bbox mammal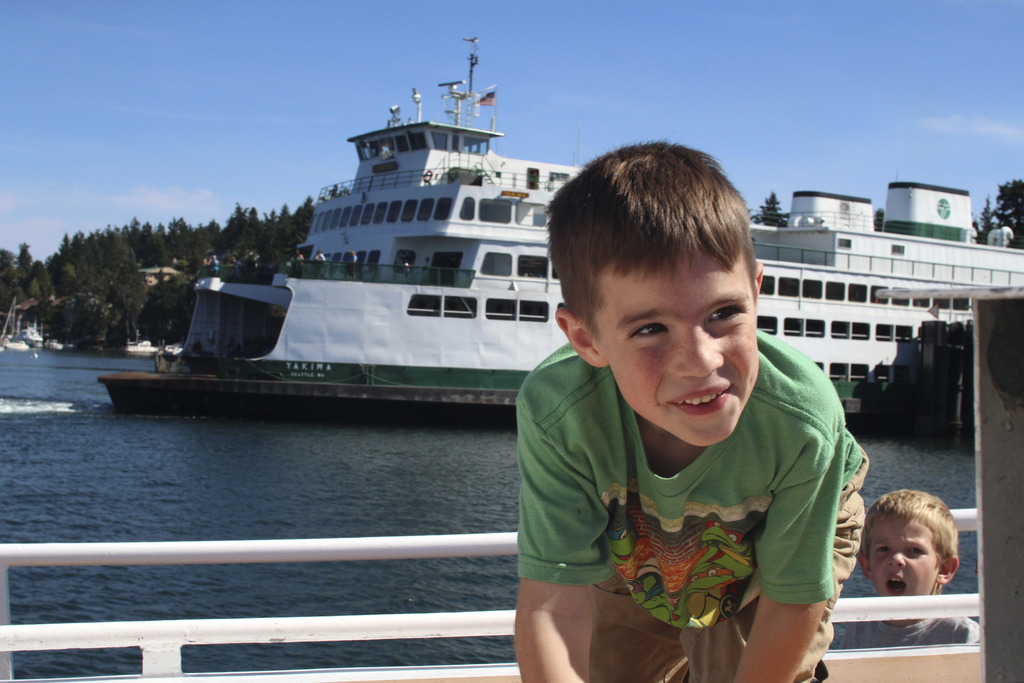
box(403, 259, 411, 281)
